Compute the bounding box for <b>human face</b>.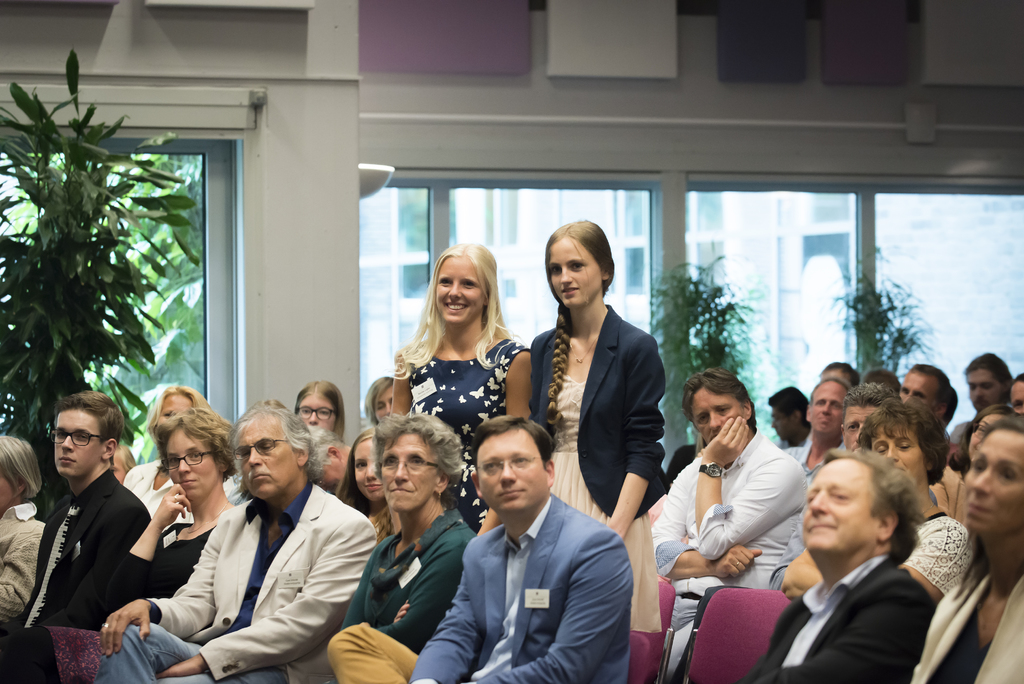
[x1=352, y1=432, x2=390, y2=504].
